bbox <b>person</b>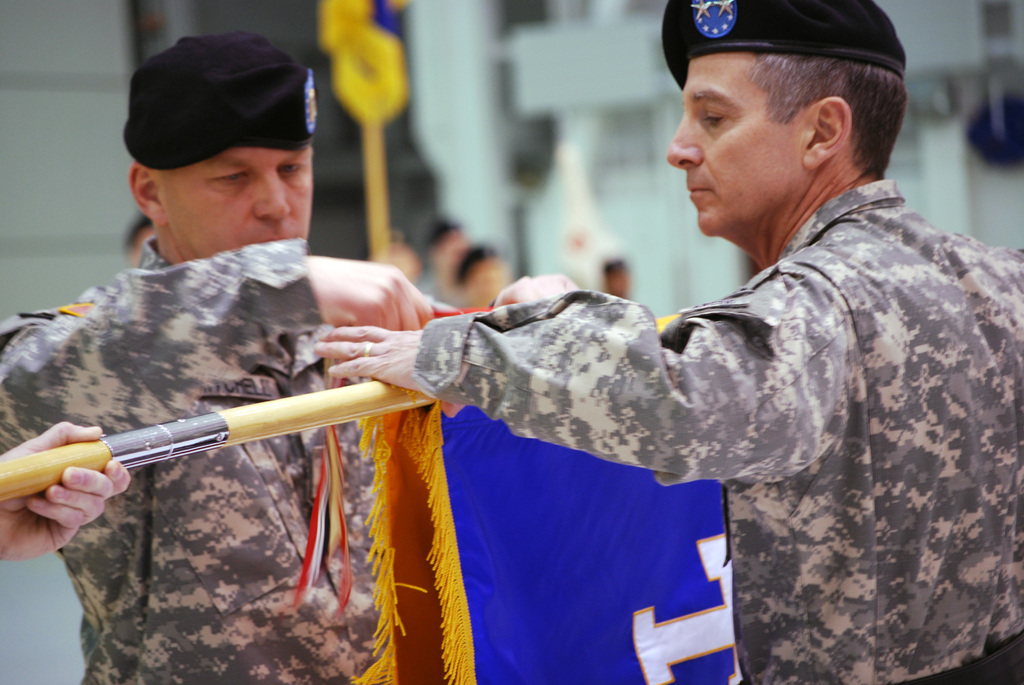
{"x1": 307, "y1": 0, "x2": 1023, "y2": 684}
